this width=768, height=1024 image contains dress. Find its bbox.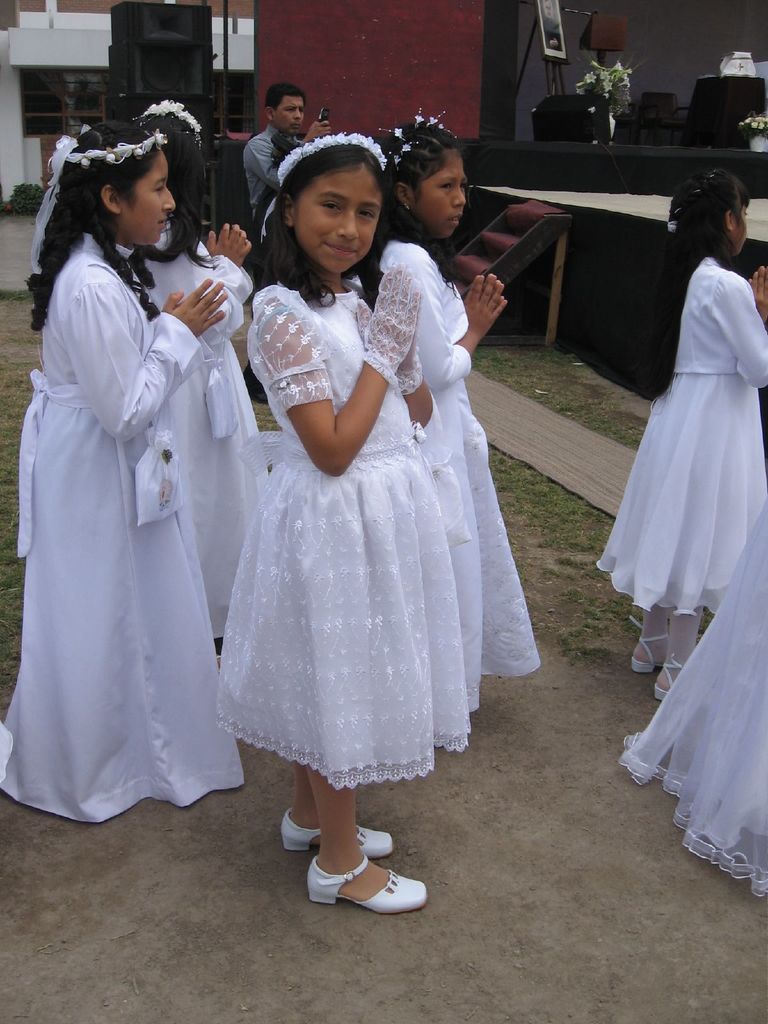
<region>617, 510, 767, 899</region>.
